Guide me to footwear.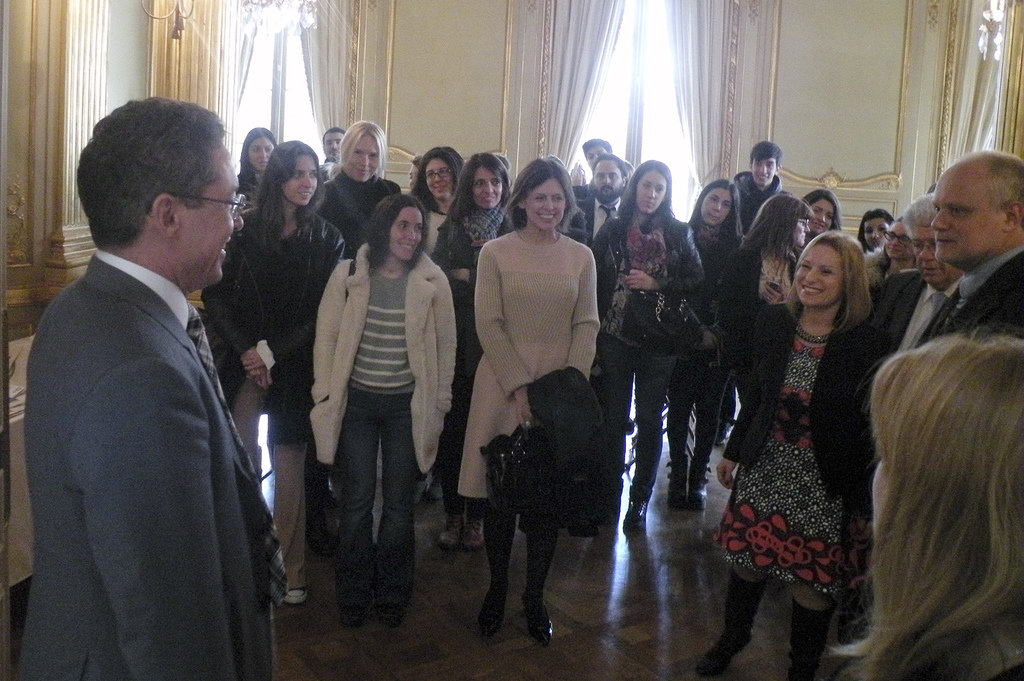
Guidance: [x1=661, y1=462, x2=694, y2=508].
